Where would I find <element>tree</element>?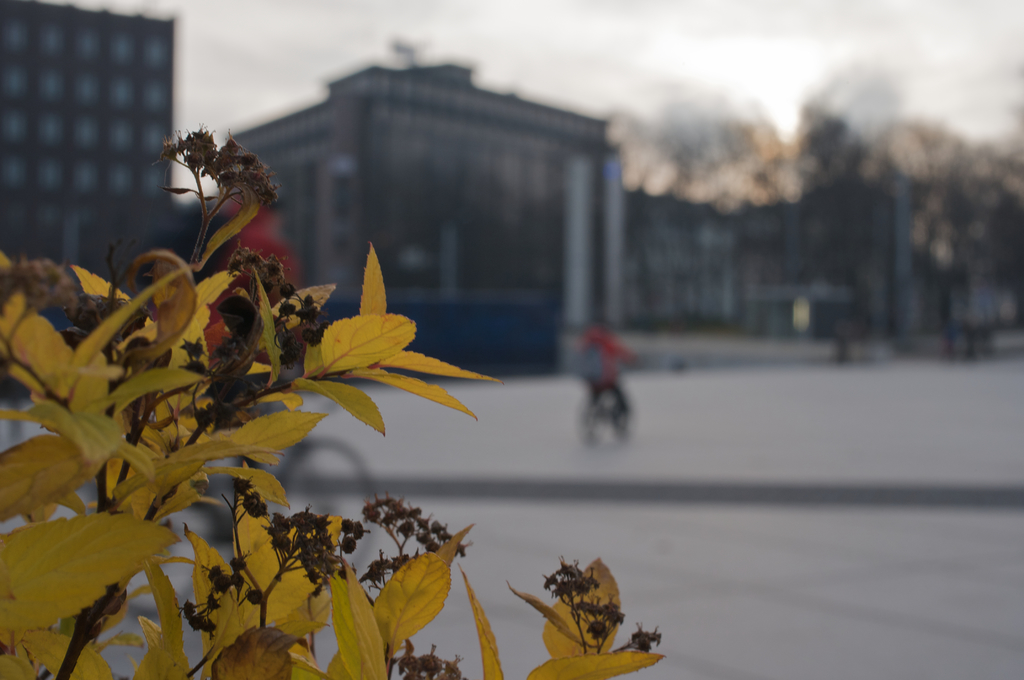
At select_region(0, 45, 701, 679).
